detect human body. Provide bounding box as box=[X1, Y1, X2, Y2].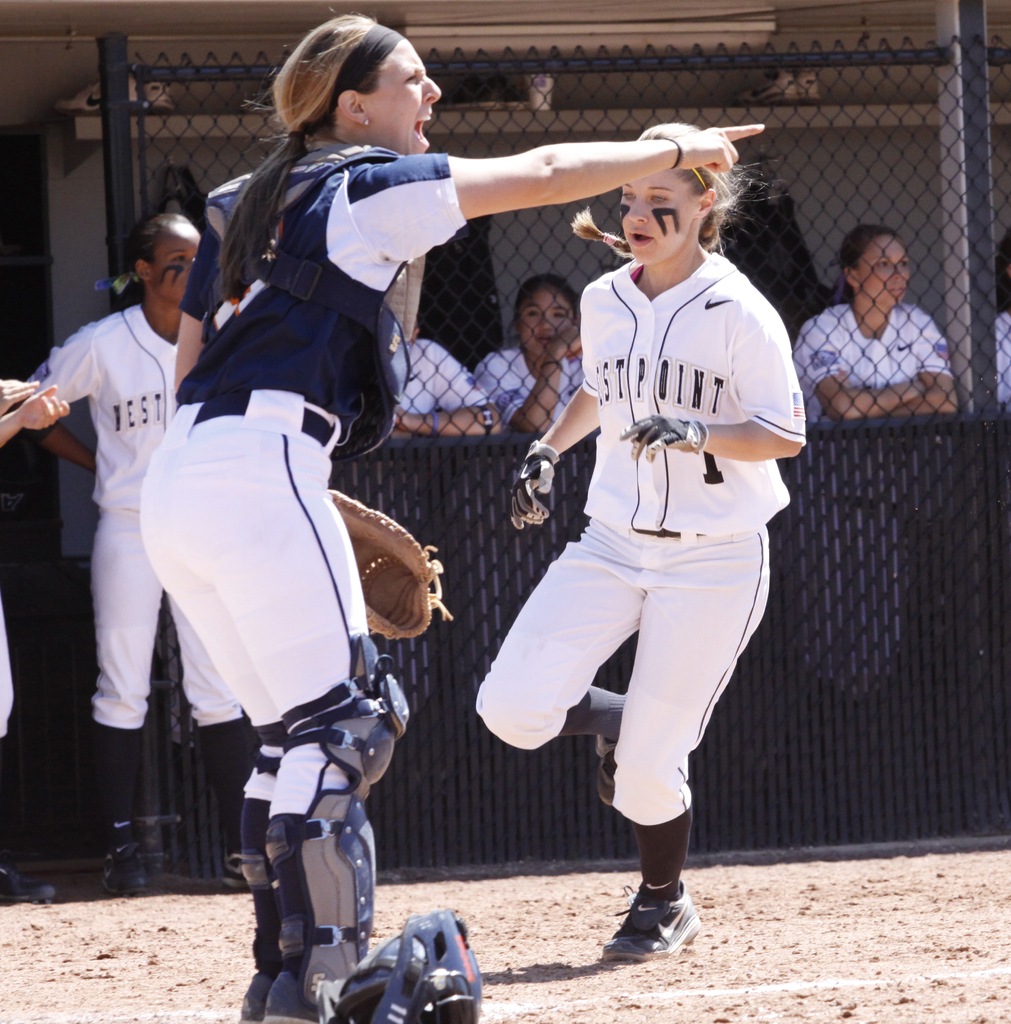
box=[137, 123, 768, 1023].
